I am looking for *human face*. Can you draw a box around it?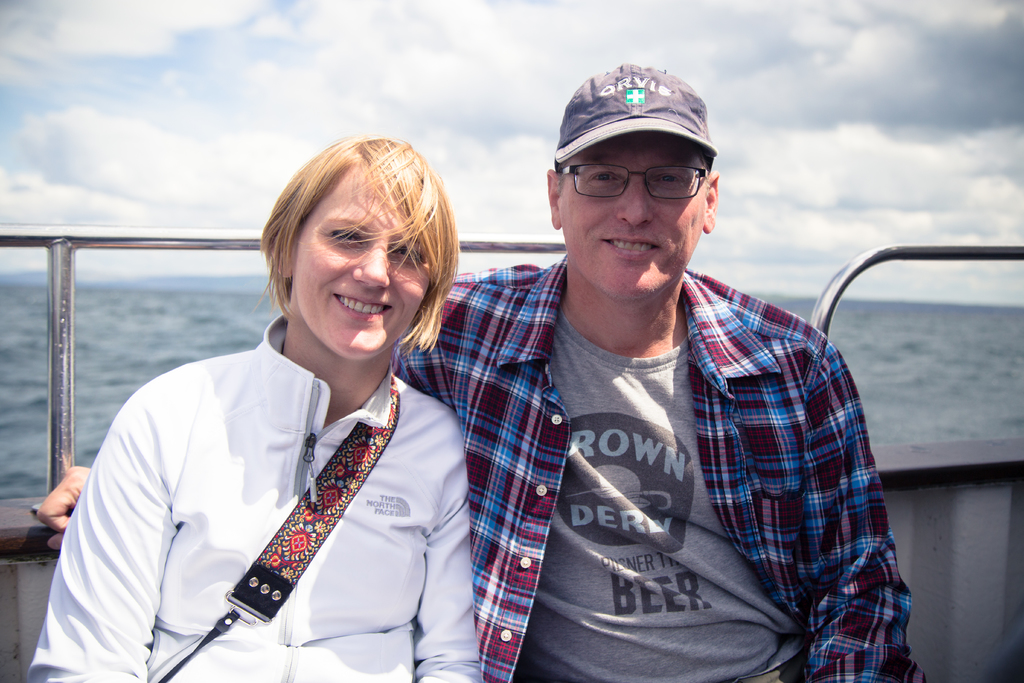
Sure, the bounding box is [x1=558, y1=135, x2=709, y2=304].
